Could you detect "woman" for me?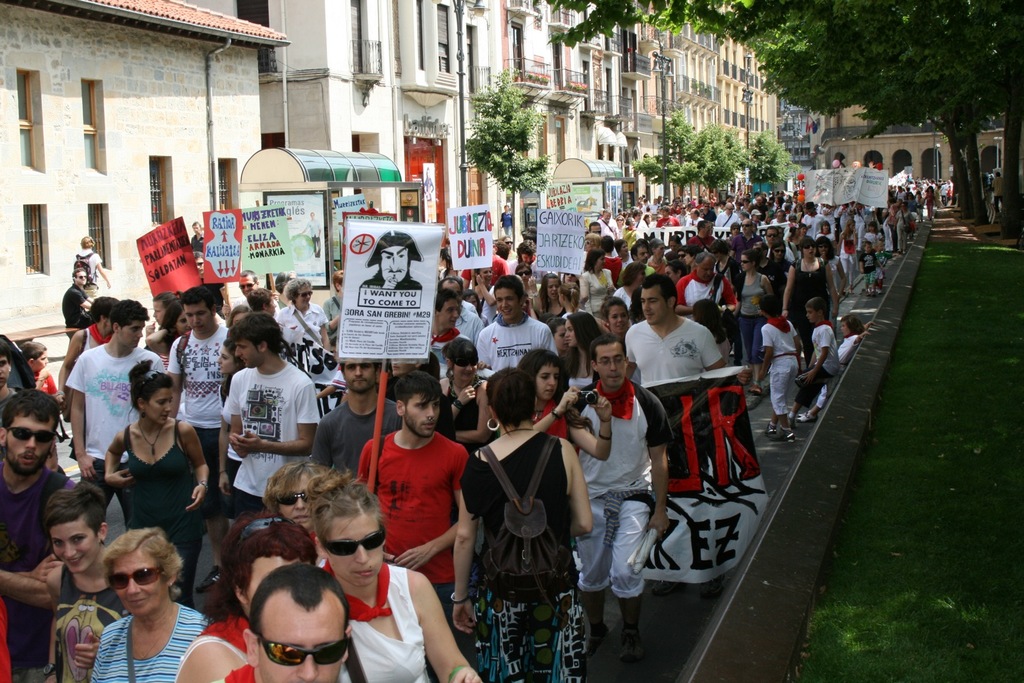
Detection result: bbox=(307, 468, 481, 682).
